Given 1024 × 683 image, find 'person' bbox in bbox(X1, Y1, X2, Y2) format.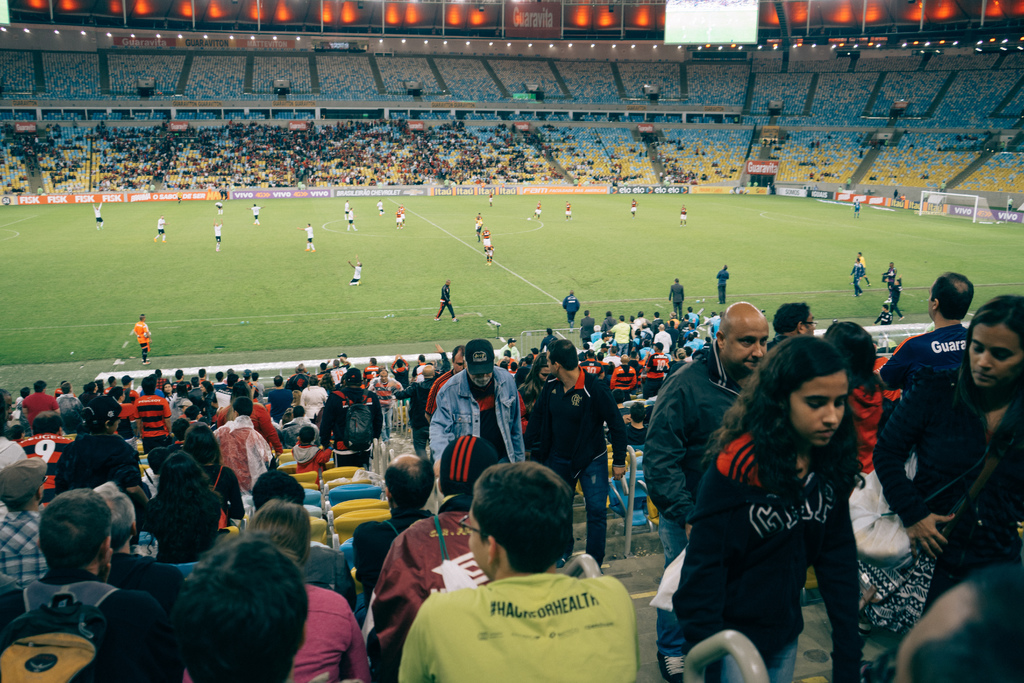
bbox(374, 197, 383, 214).
